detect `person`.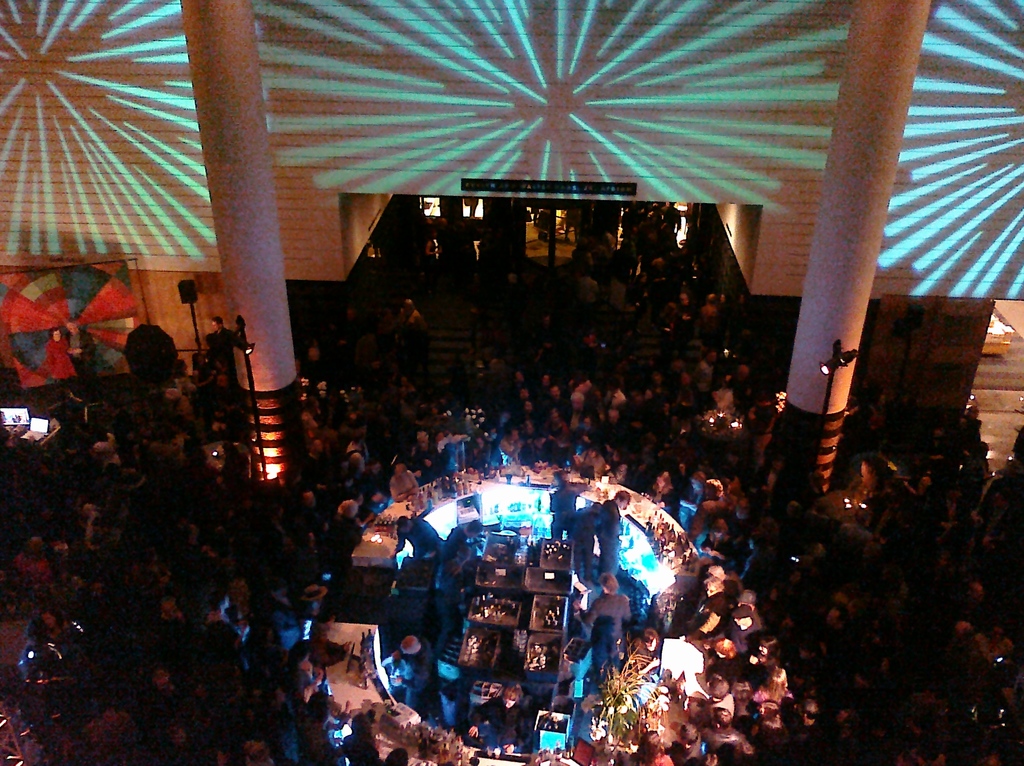
Detected at rect(604, 444, 630, 484).
